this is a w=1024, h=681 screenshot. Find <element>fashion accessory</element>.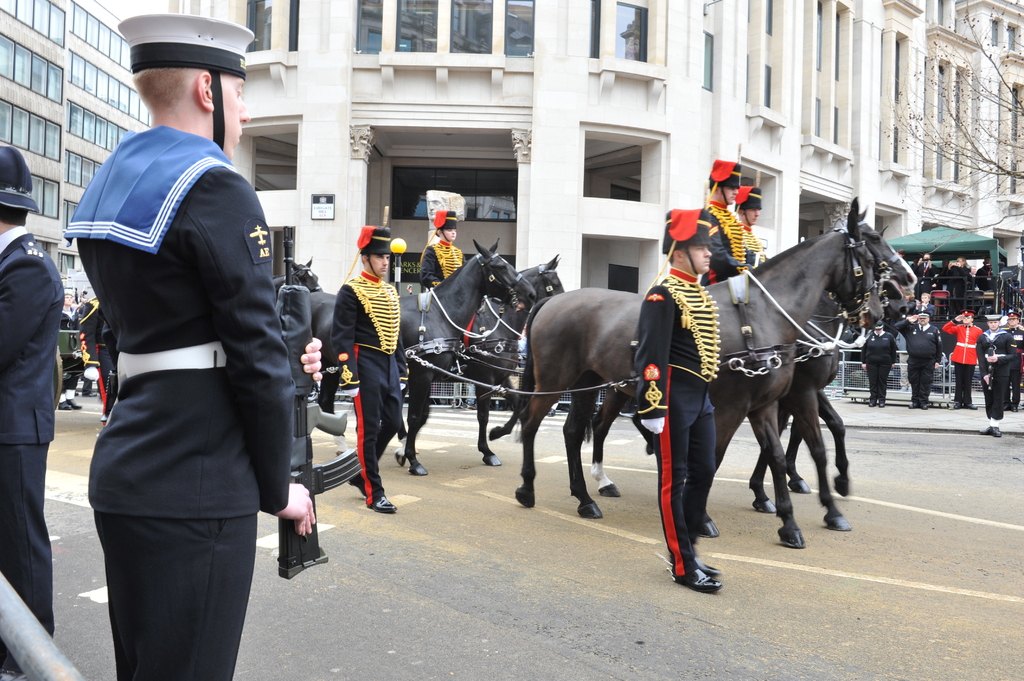
Bounding box: 918, 403, 927, 409.
